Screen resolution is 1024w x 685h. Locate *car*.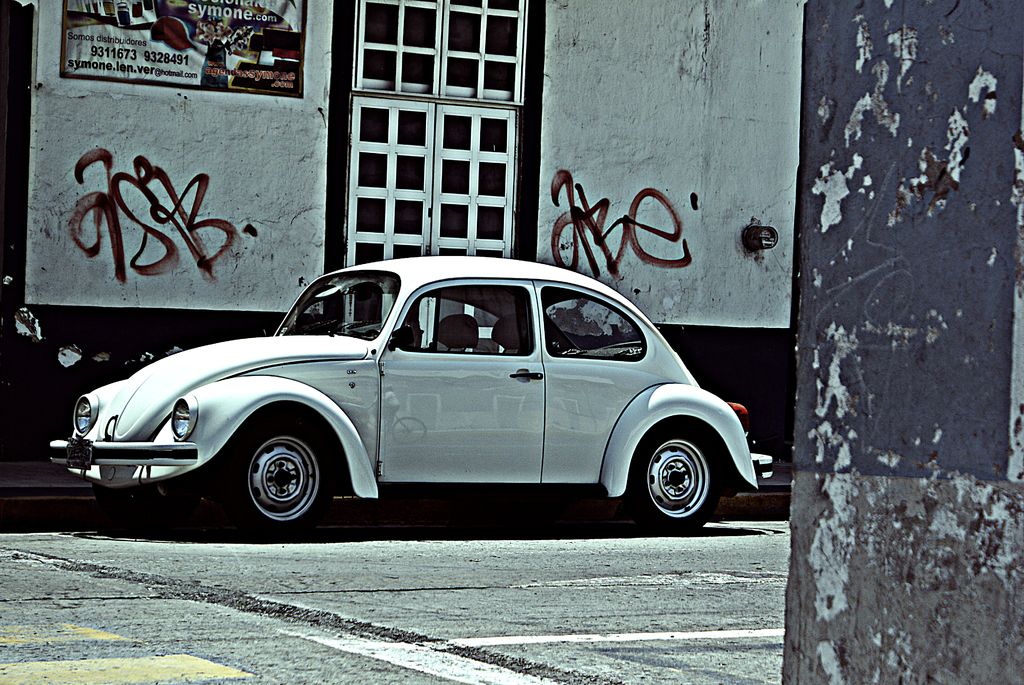
(x1=52, y1=254, x2=776, y2=542).
